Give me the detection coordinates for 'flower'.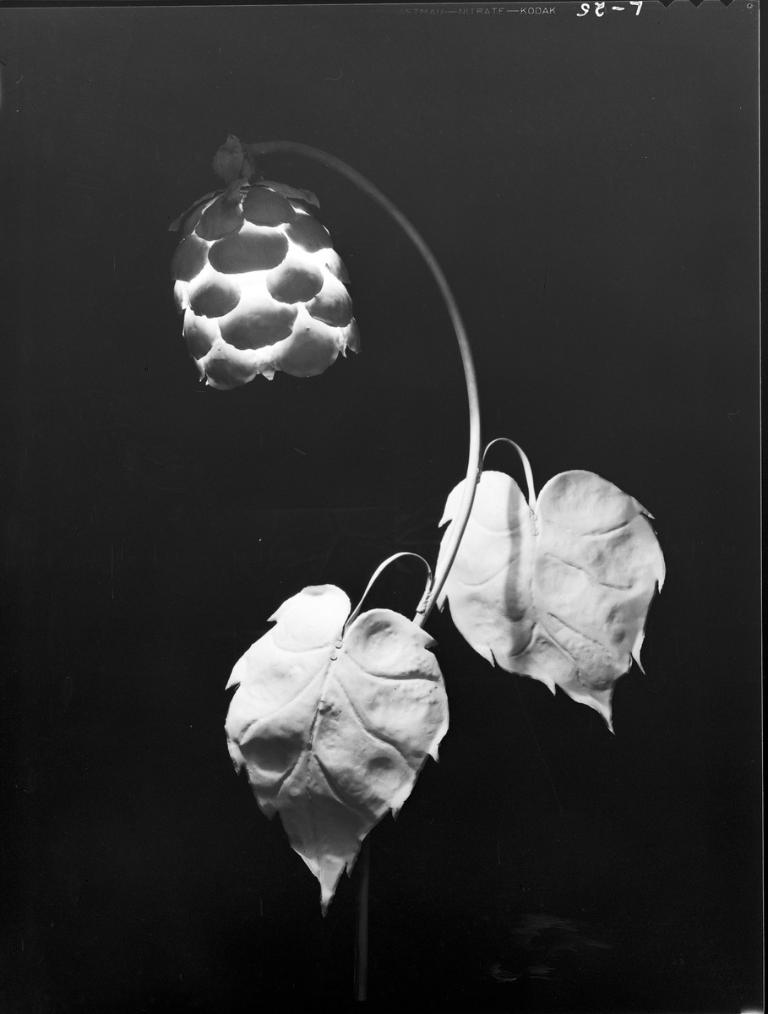
BBox(166, 124, 346, 386).
